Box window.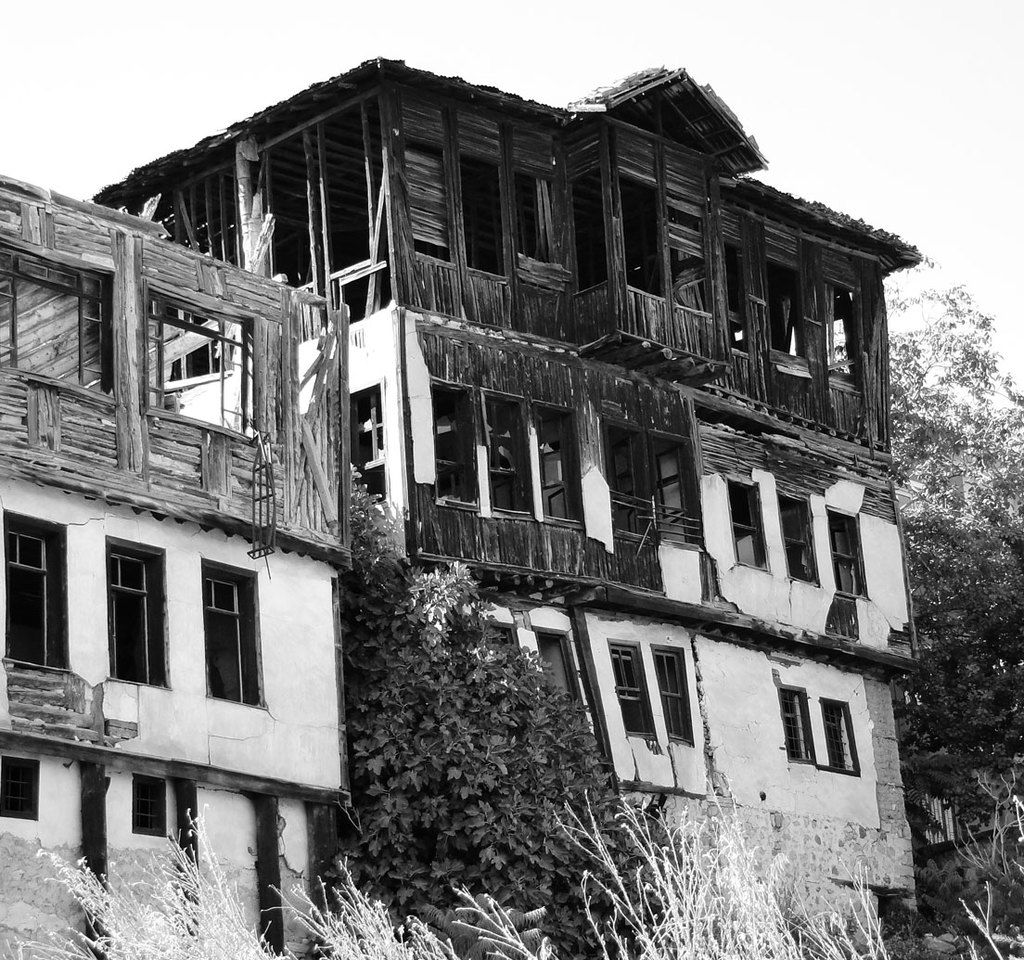
bbox=[404, 139, 454, 254].
